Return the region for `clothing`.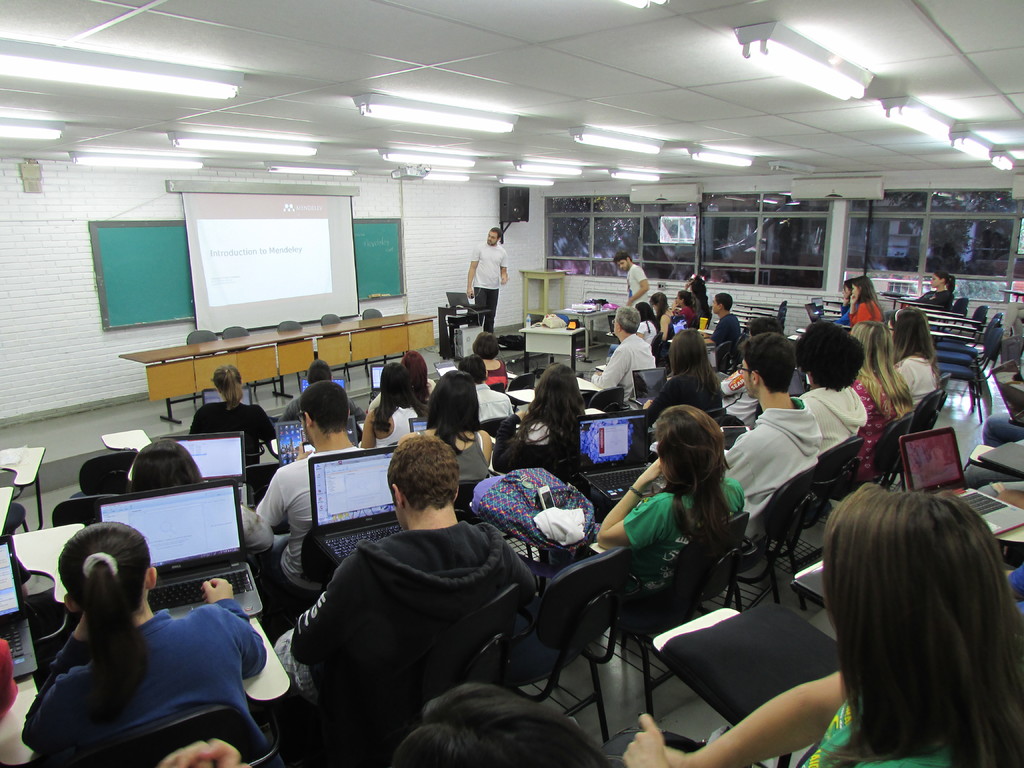
x1=493 y1=415 x2=577 y2=470.
